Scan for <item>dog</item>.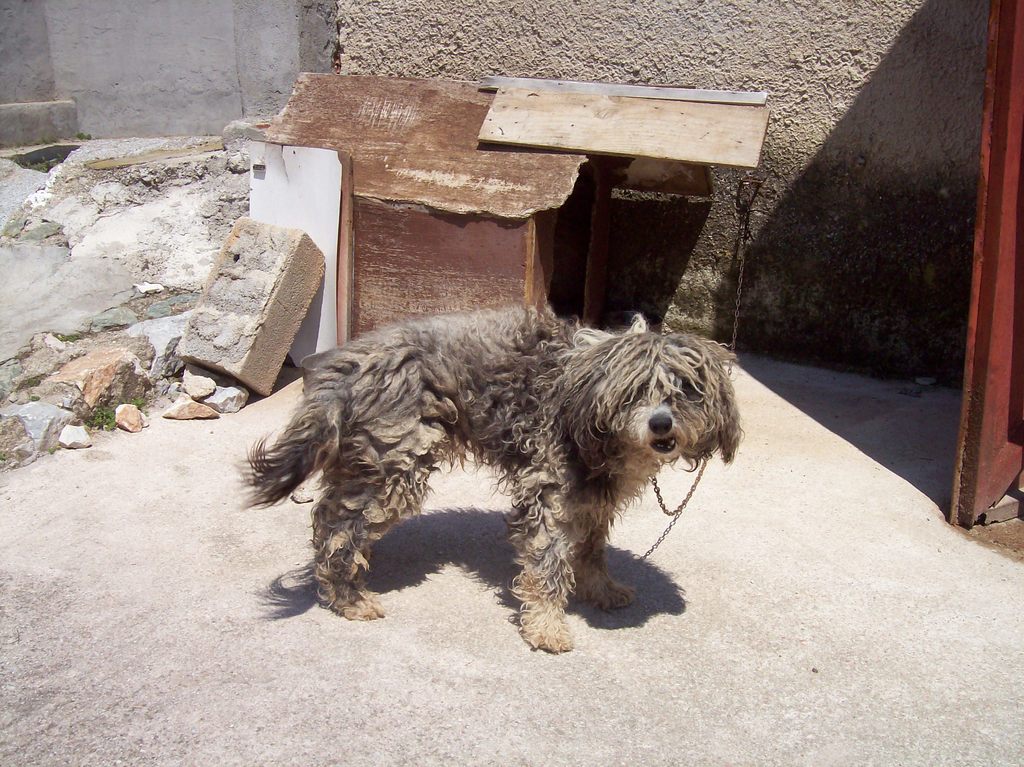
Scan result: (239,307,748,657).
